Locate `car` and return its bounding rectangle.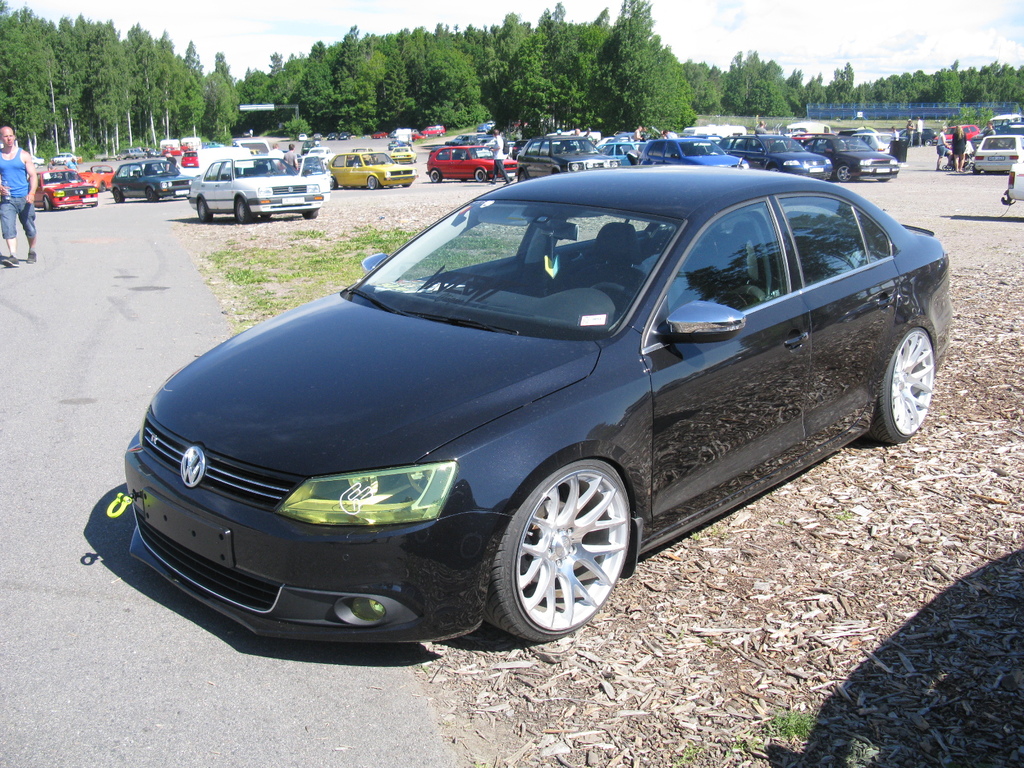
rect(799, 134, 898, 204).
